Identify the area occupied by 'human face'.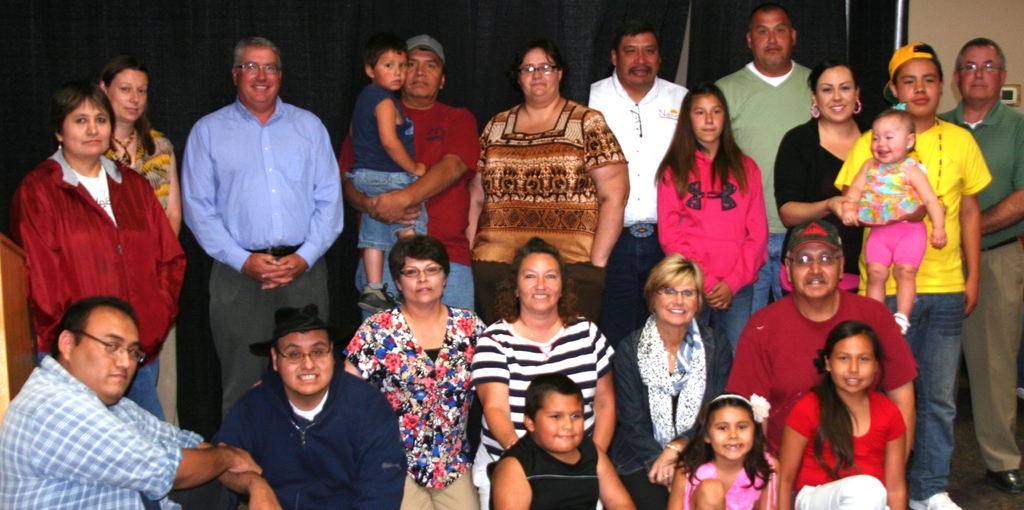
Area: <bbox>519, 249, 560, 311</bbox>.
